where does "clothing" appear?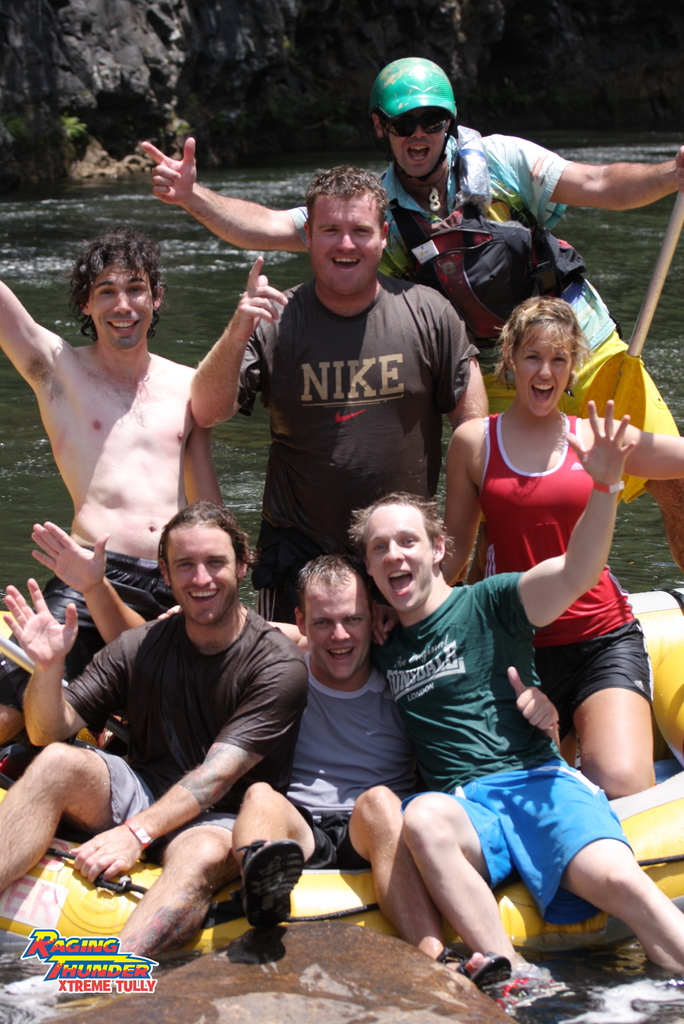
Appears at {"left": 479, "top": 397, "right": 631, "bottom": 772}.
